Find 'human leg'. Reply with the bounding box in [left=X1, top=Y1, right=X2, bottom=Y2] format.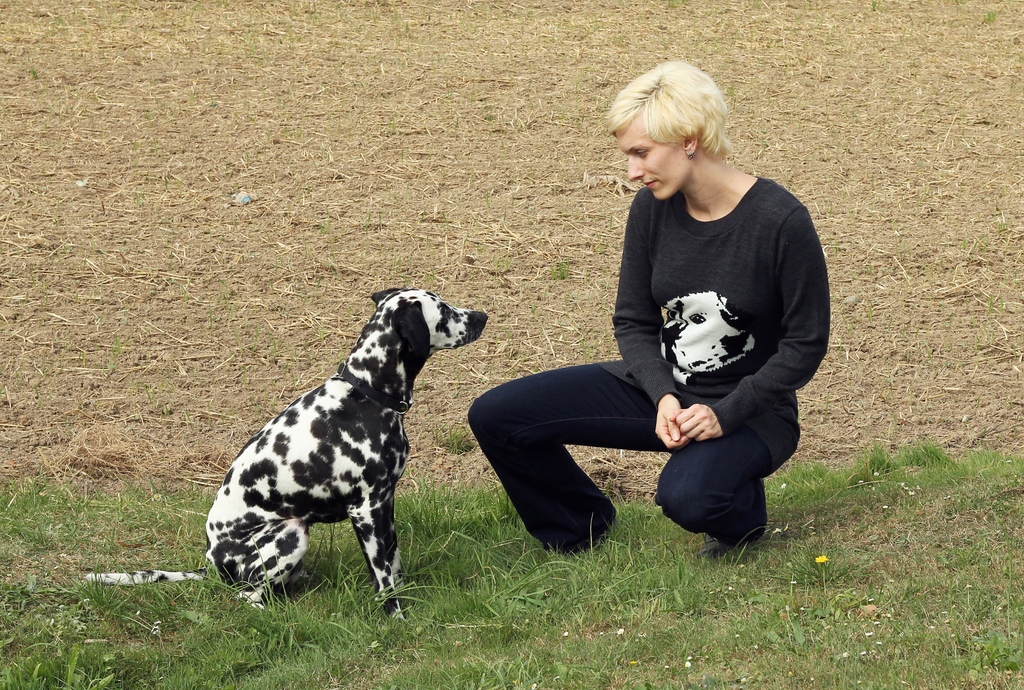
[left=658, top=420, right=778, bottom=543].
